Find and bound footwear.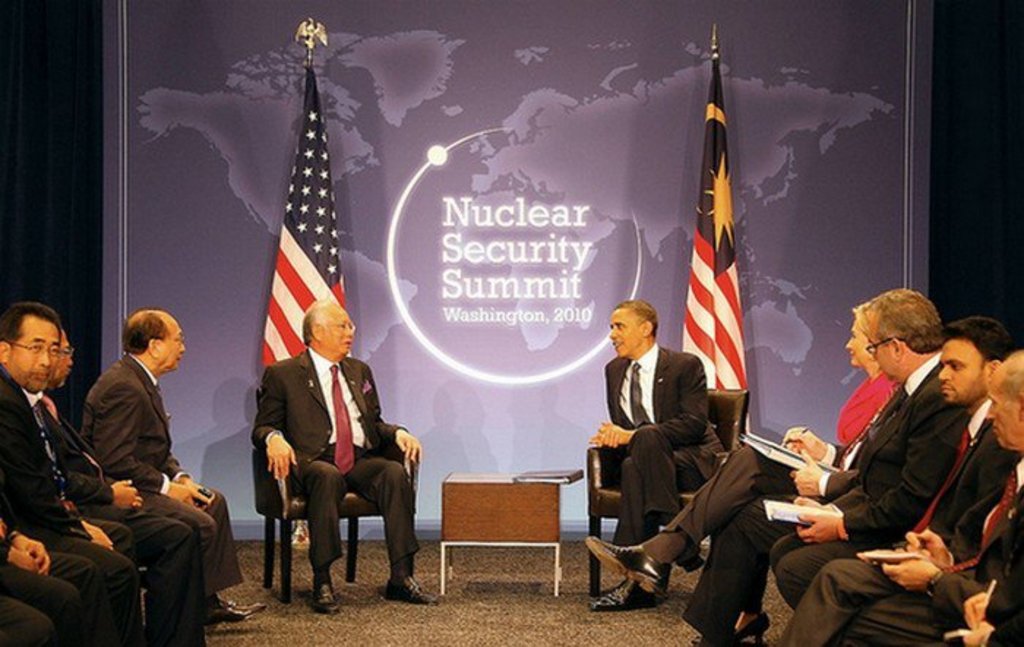
Bound: 383,575,437,603.
